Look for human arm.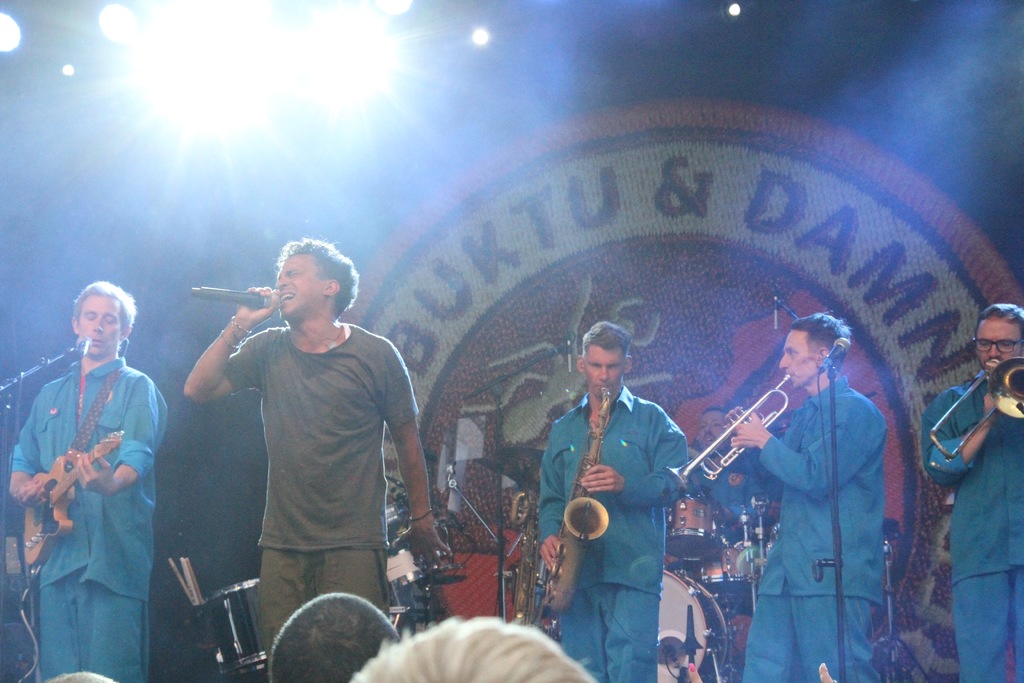
Found: detection(6, 386, 45, 513).
